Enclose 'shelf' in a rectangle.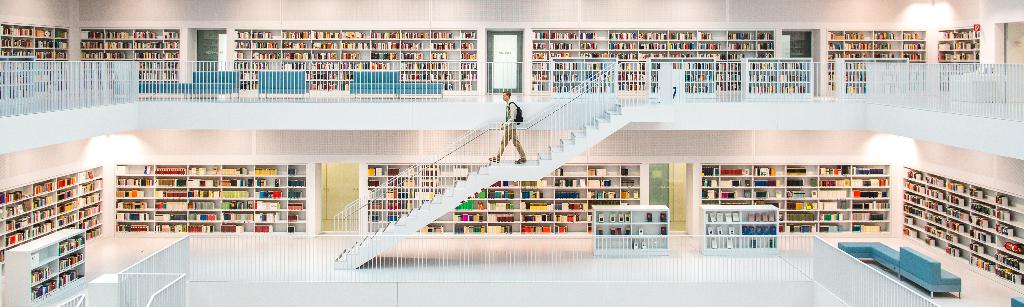
rect(283, 49, 308, 62).
